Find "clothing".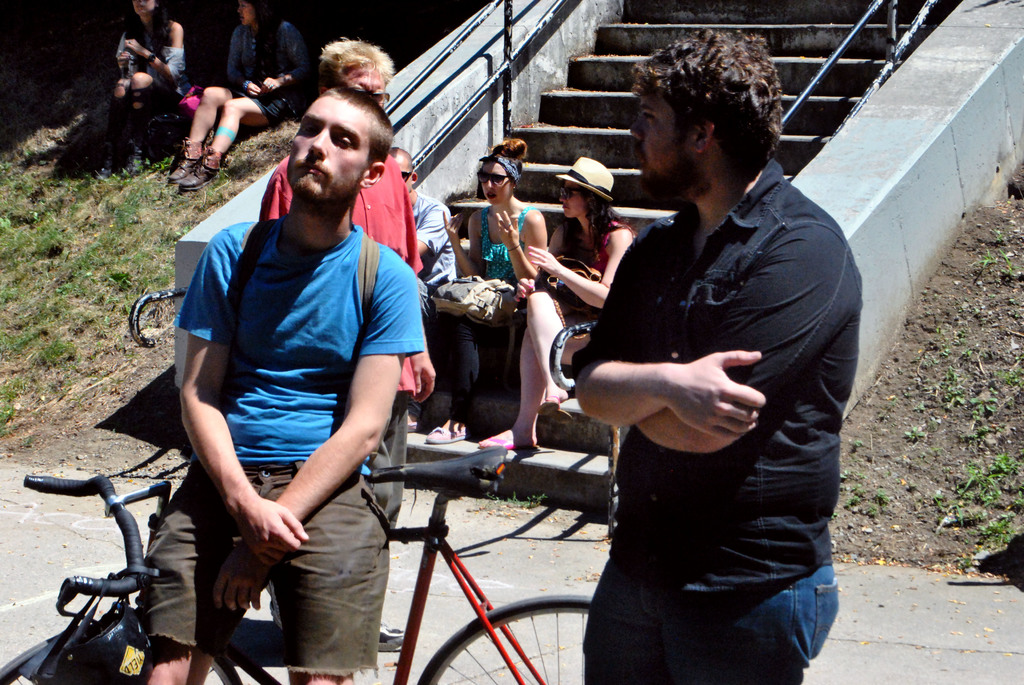
[107,20,198,101].
